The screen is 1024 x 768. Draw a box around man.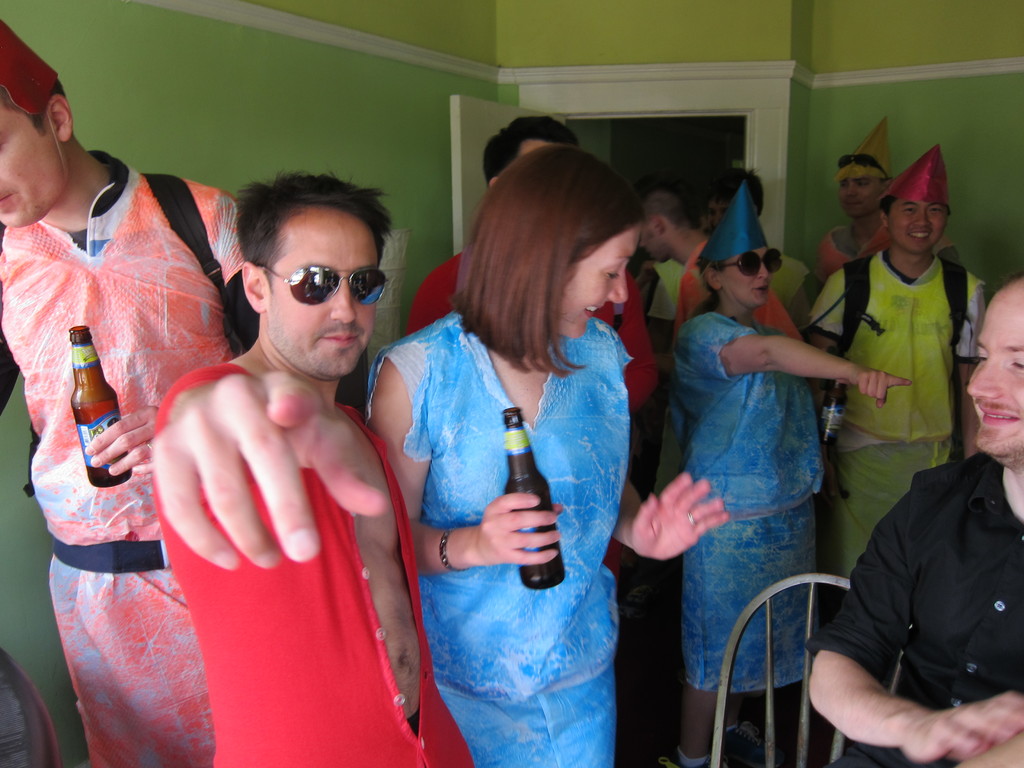
[left=808, top=154, right=995, bottom=685].
